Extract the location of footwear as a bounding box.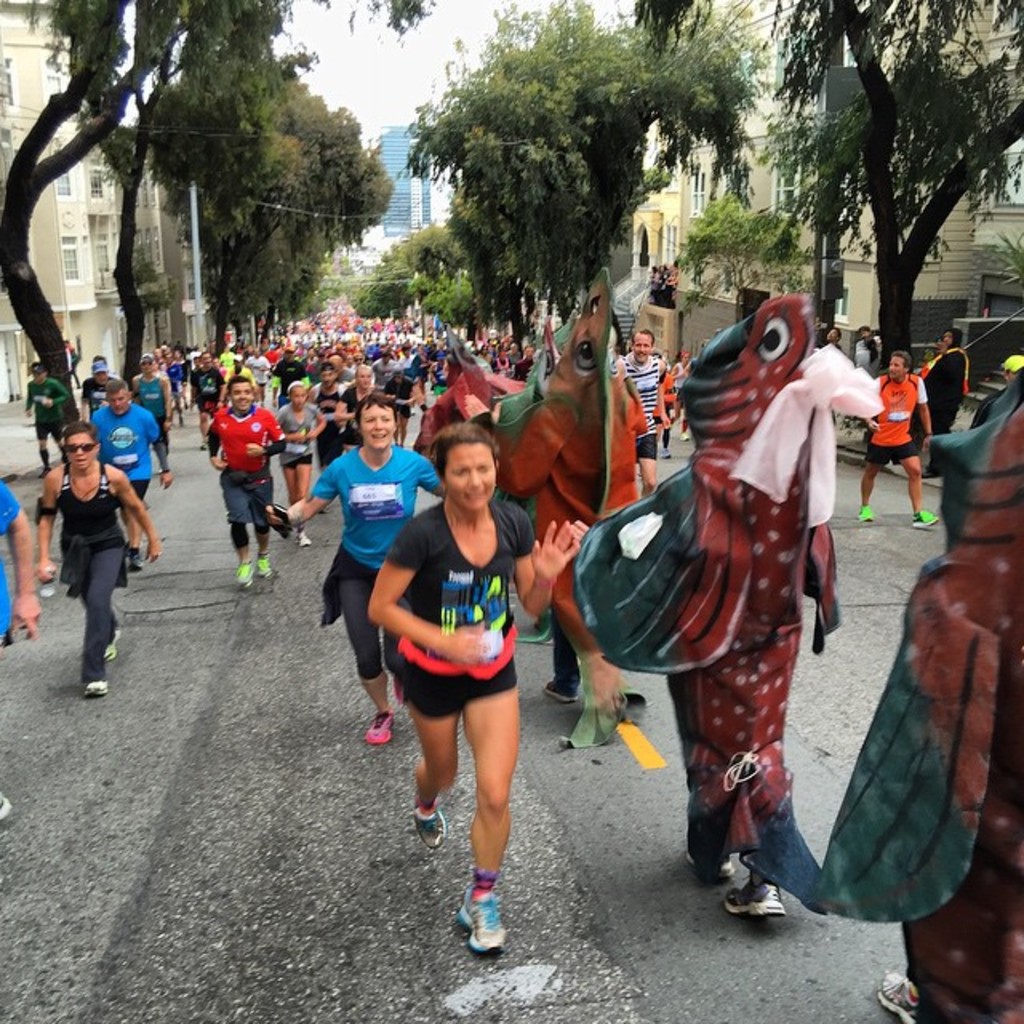
370,714,397,747.
